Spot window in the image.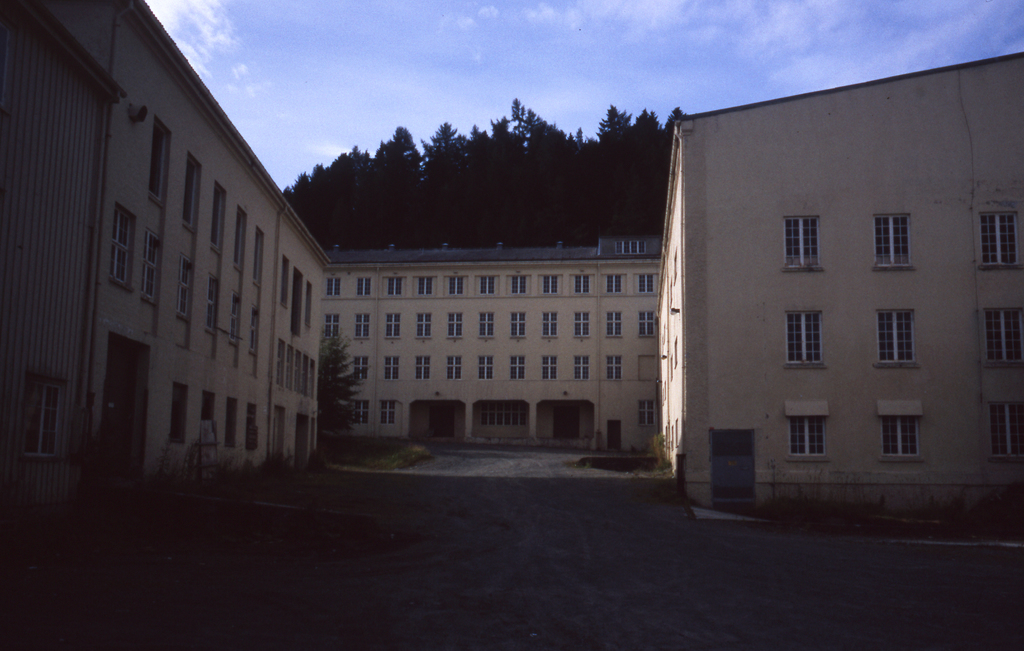
window found at <bbox>232, 204, 249, 269</bbox>.
